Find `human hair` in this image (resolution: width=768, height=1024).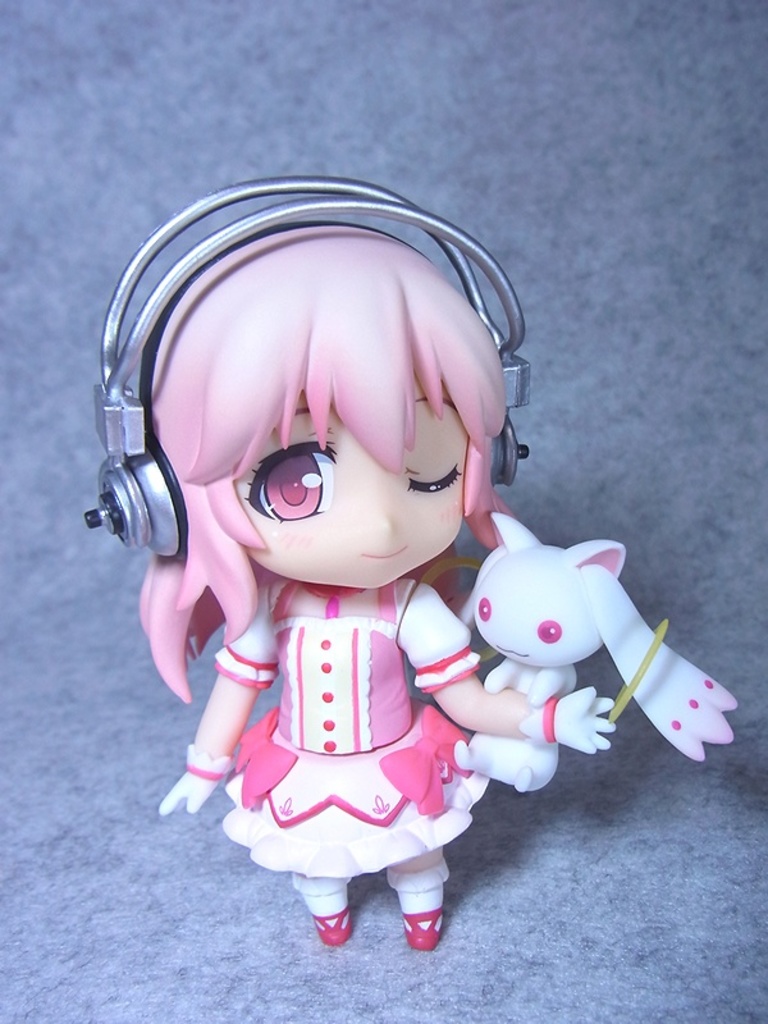
locate(105, 188, 544, 630).
